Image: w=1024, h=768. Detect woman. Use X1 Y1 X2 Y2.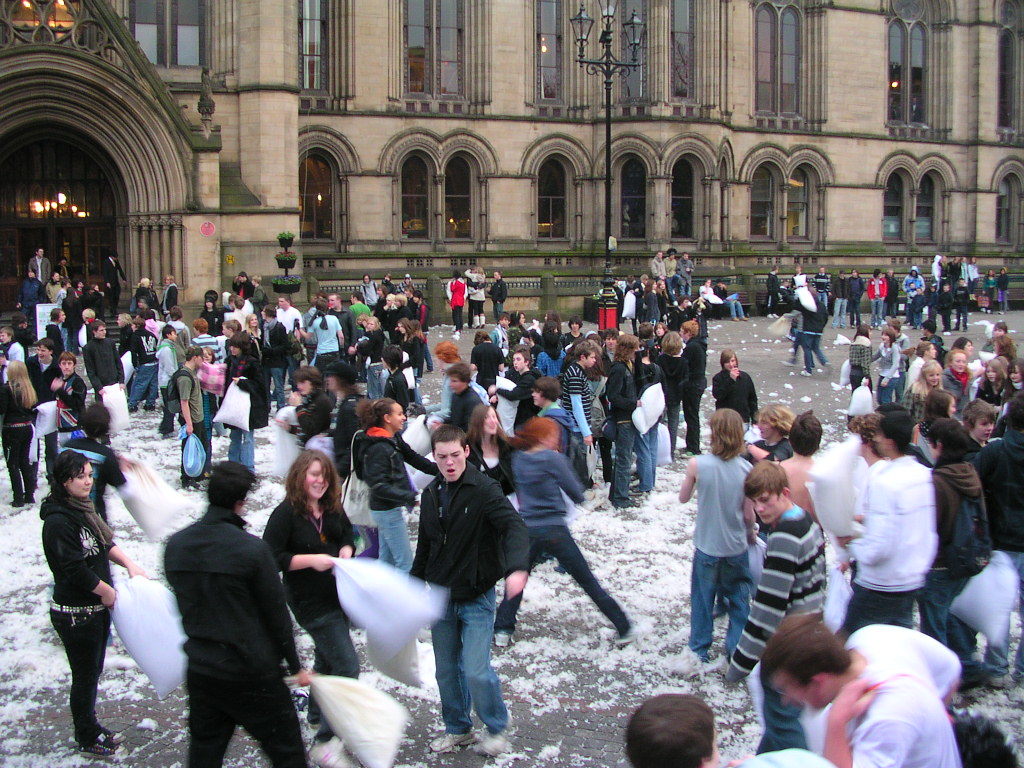
253 441 354 767.
